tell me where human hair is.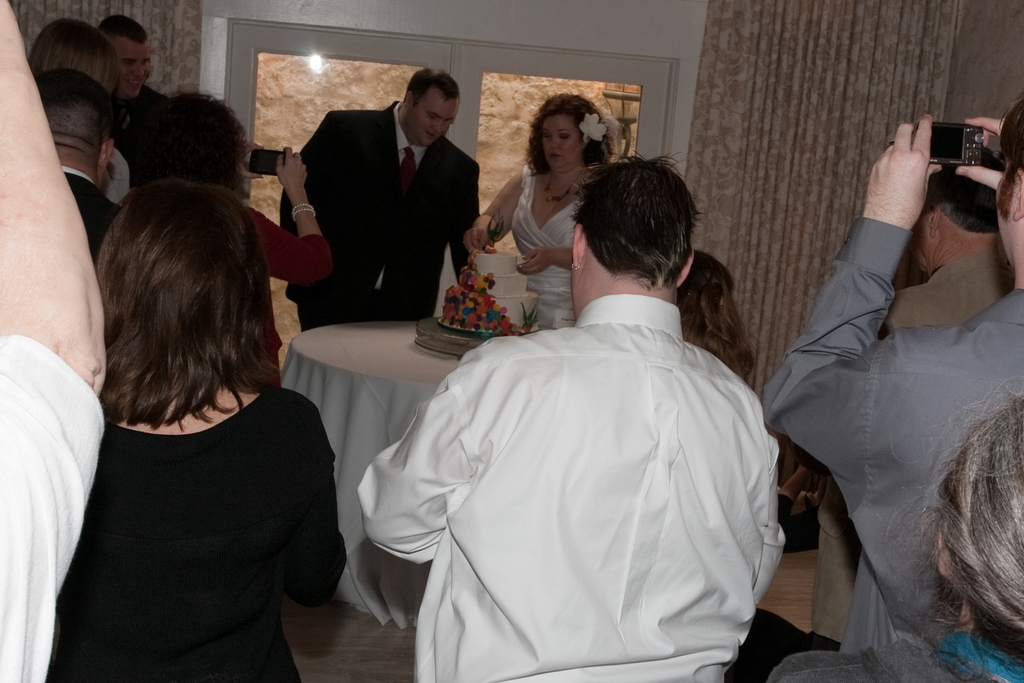
human hair is at bbox(80, 157, 261, 442).
